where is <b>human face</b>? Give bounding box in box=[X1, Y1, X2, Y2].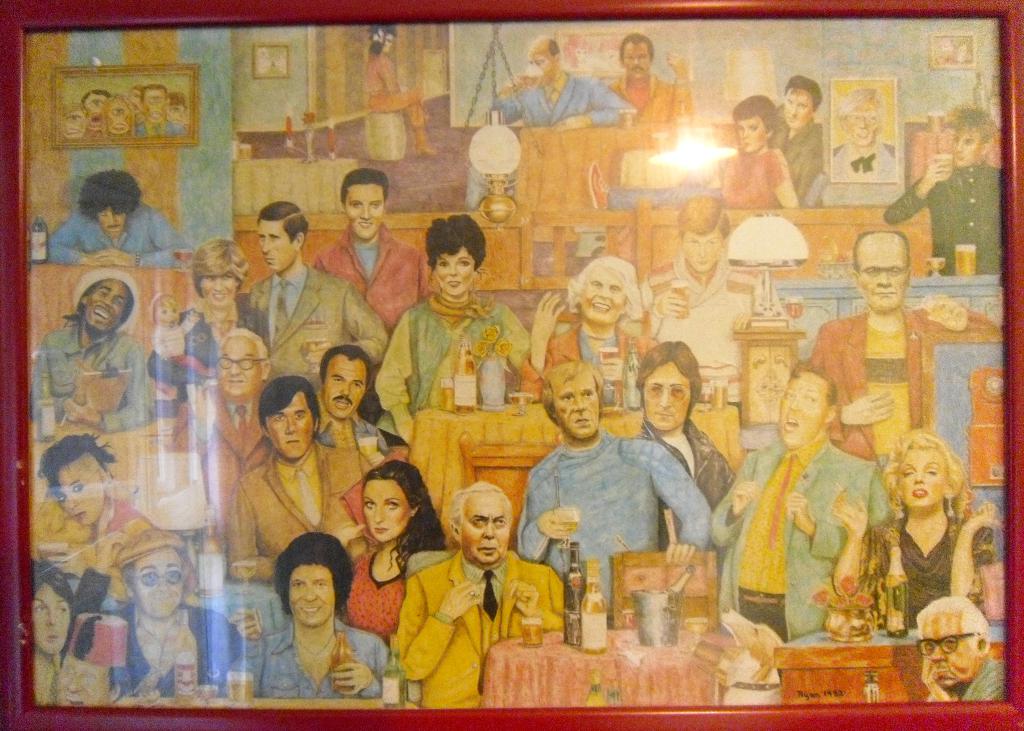
box=[643, 360, 690, 423].
